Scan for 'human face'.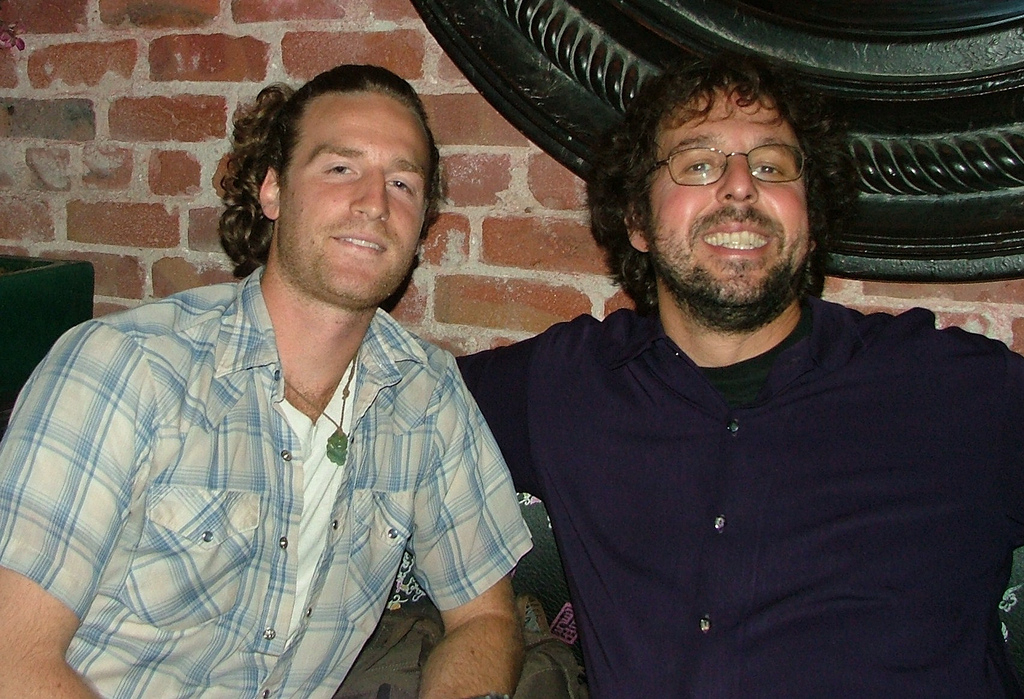
Scan result: (left=281, top=92, right=431, bottom=309).
